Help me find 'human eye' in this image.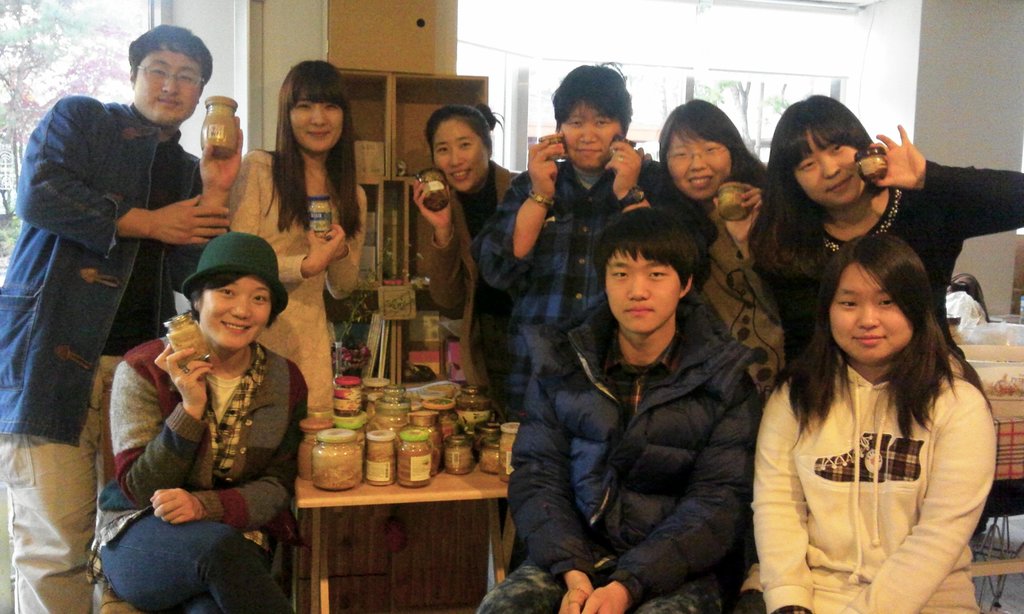
Found it: (799, 158, 819, 171).
